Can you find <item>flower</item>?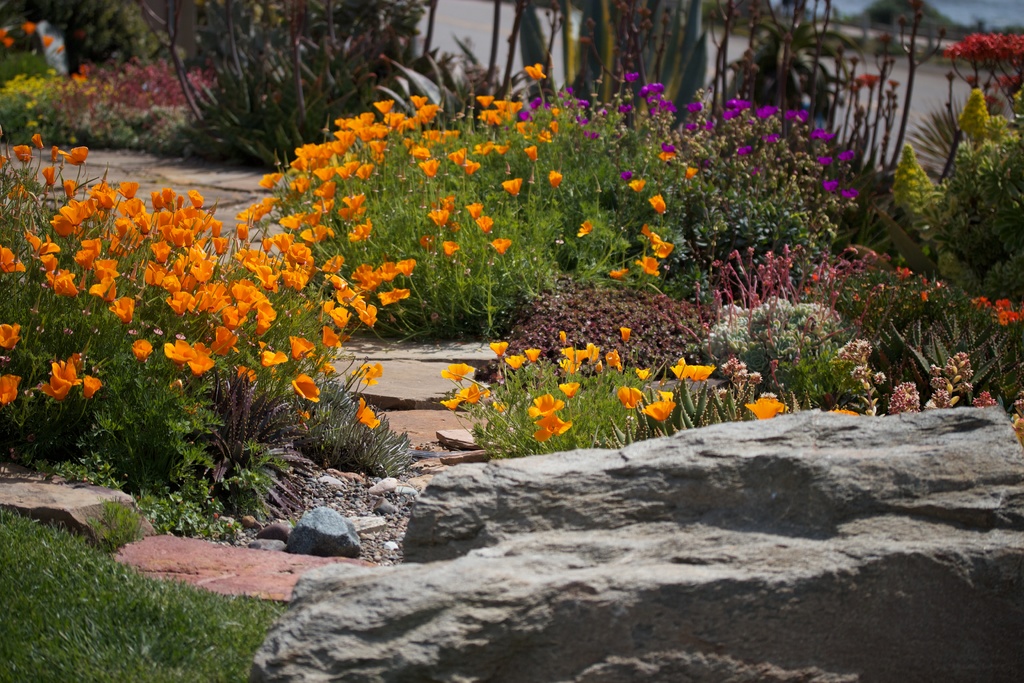
Yes, bounding box: select_region(635, 366, 652, 383).
